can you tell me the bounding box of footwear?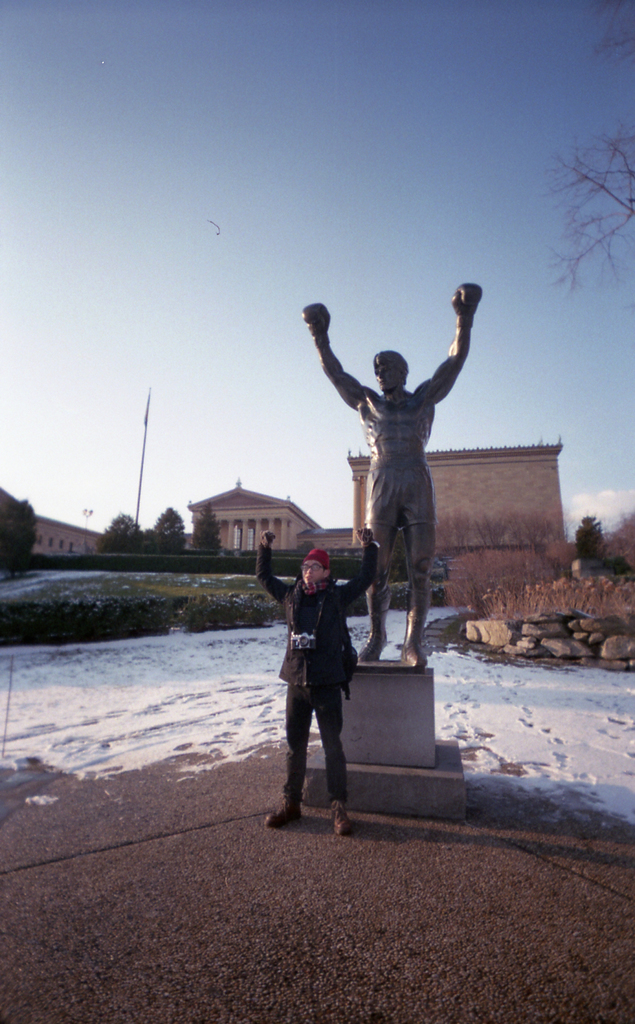
399, 643, 427, 669.
